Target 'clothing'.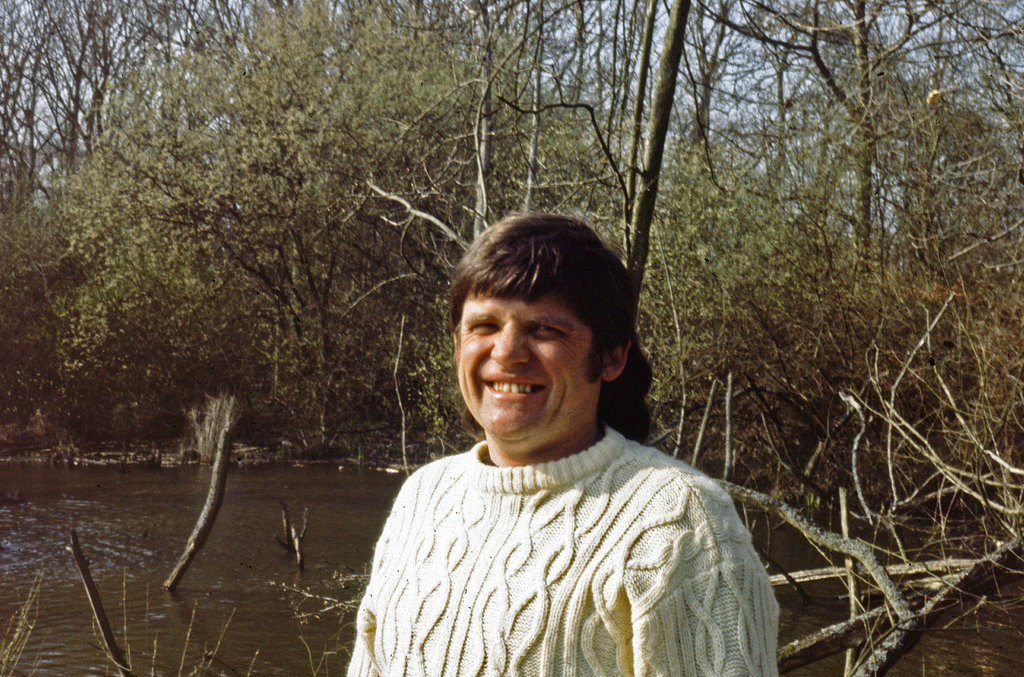
Target region: select_region(340, 357, 771, 670).
